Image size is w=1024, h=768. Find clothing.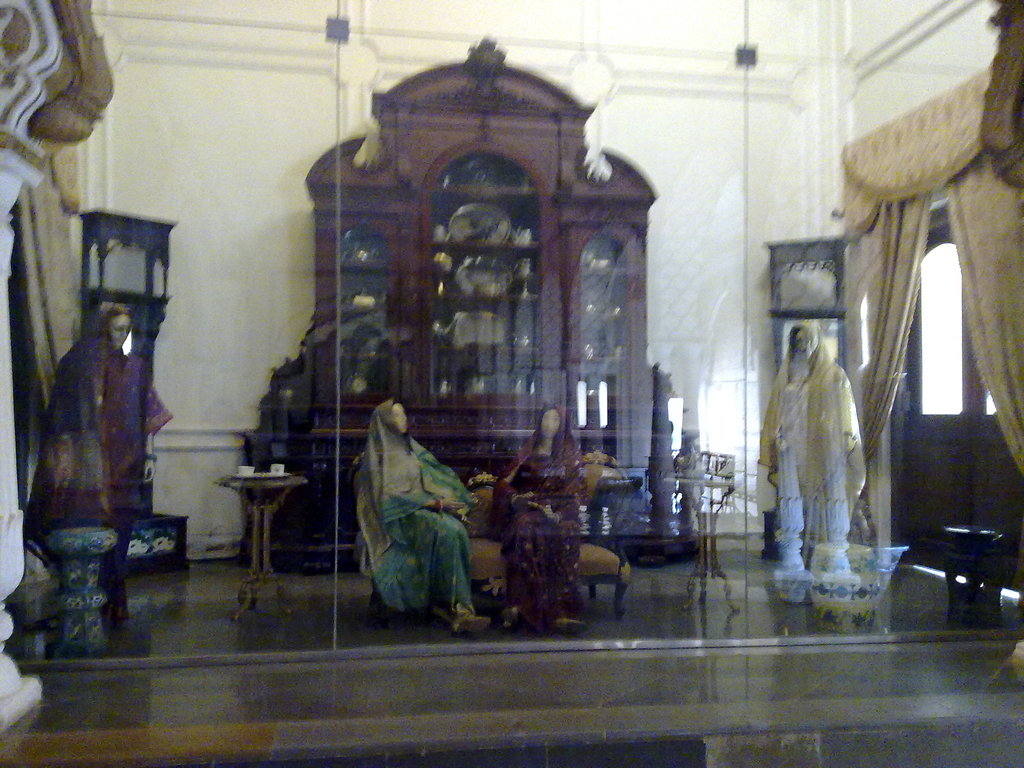
BBox(356, 400, 472, 621).
